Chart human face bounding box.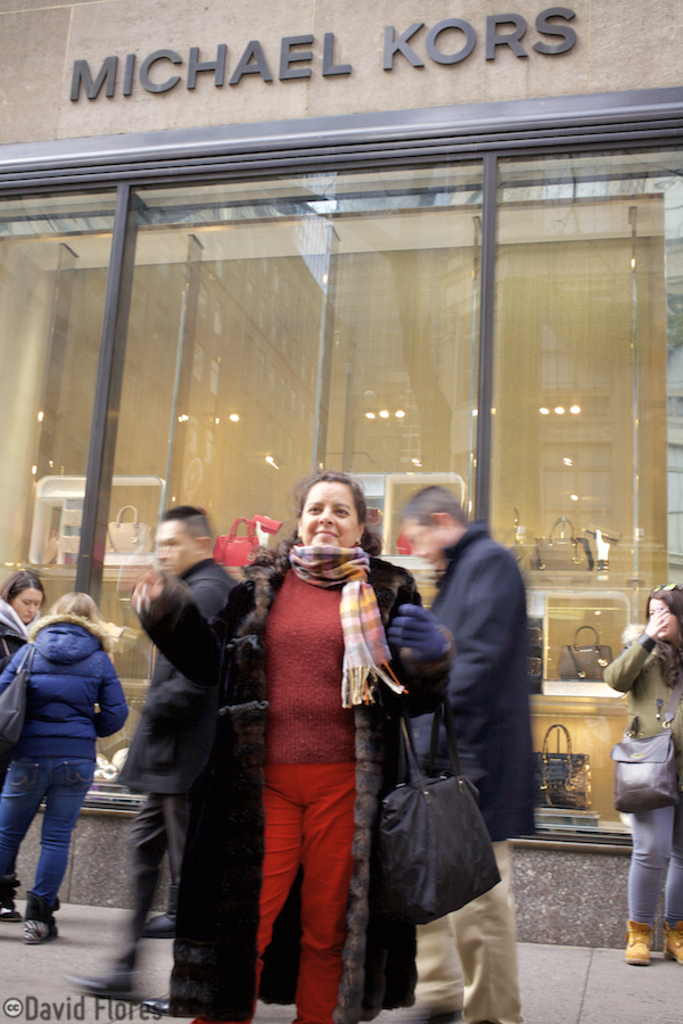
Charted: (13, 589, 47, 622).
